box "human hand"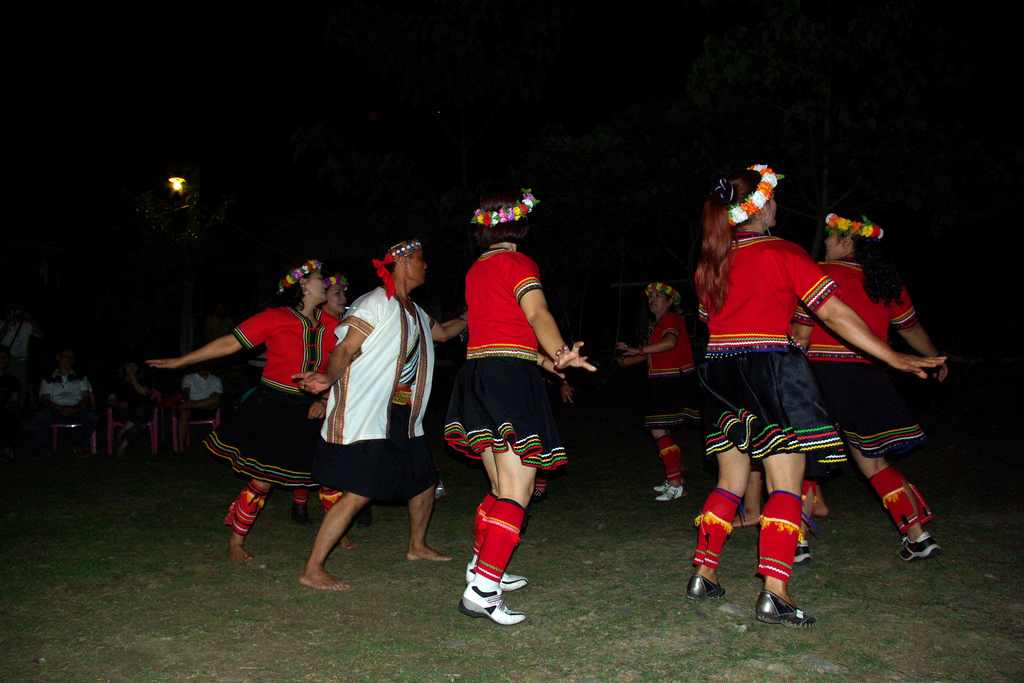
307,402,327,420
